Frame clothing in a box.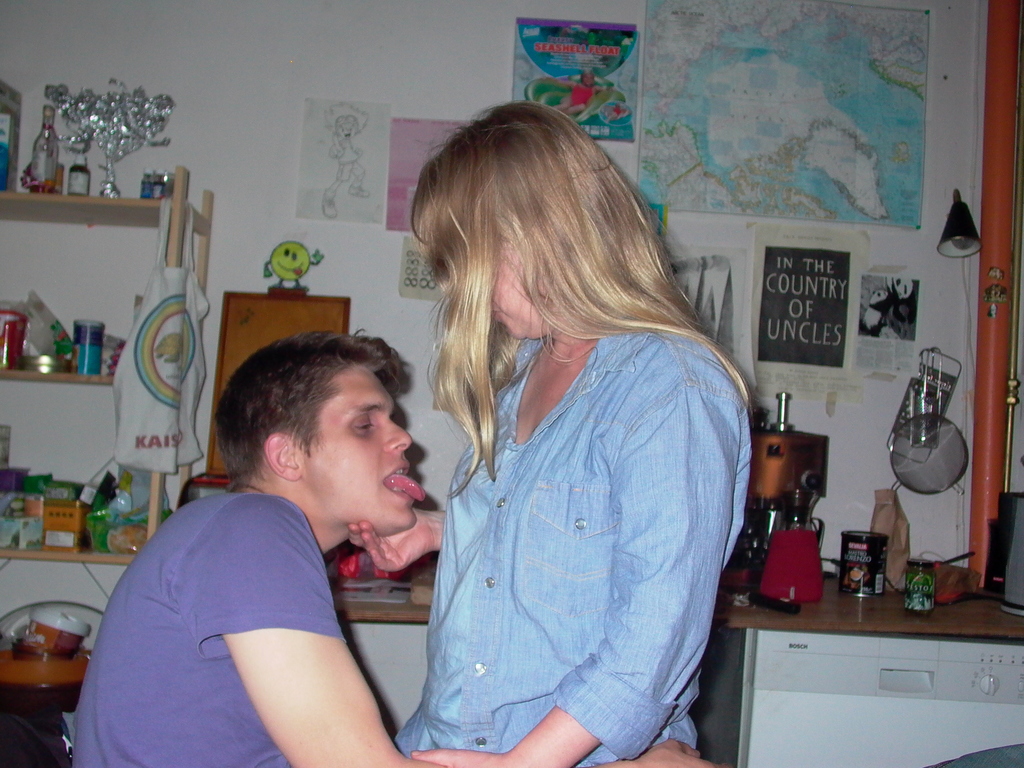
[left=565, top=83, right=596, bottom=108].
